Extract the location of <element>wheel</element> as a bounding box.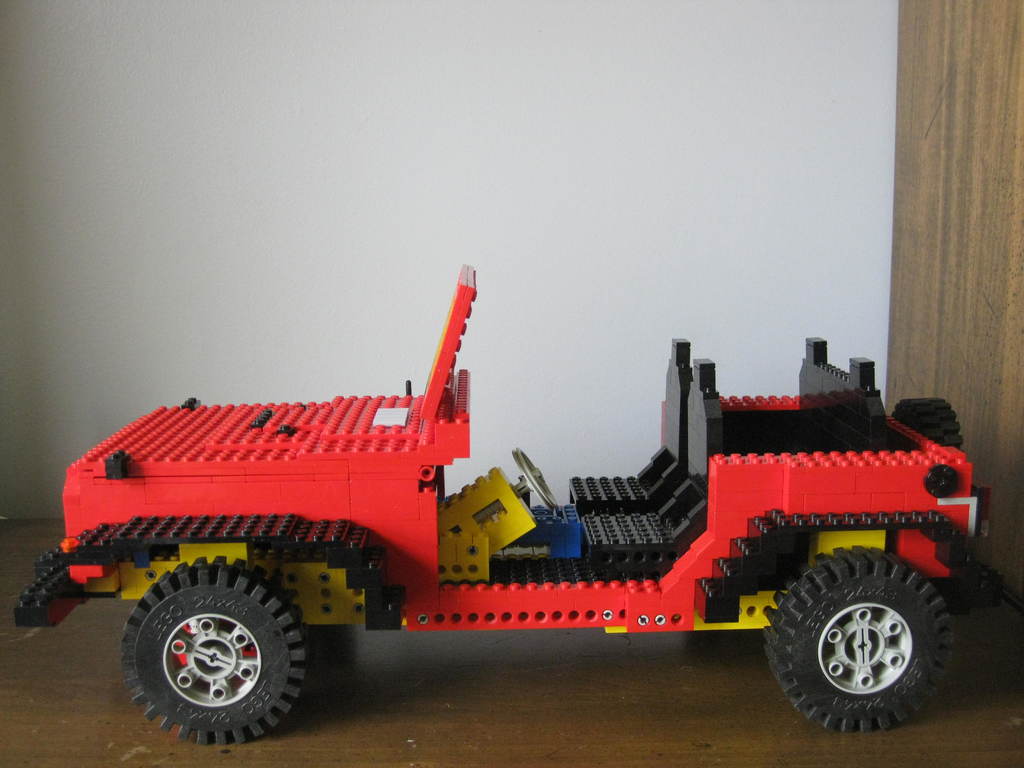
(left=116, top=576, right=305, bottom=746).
